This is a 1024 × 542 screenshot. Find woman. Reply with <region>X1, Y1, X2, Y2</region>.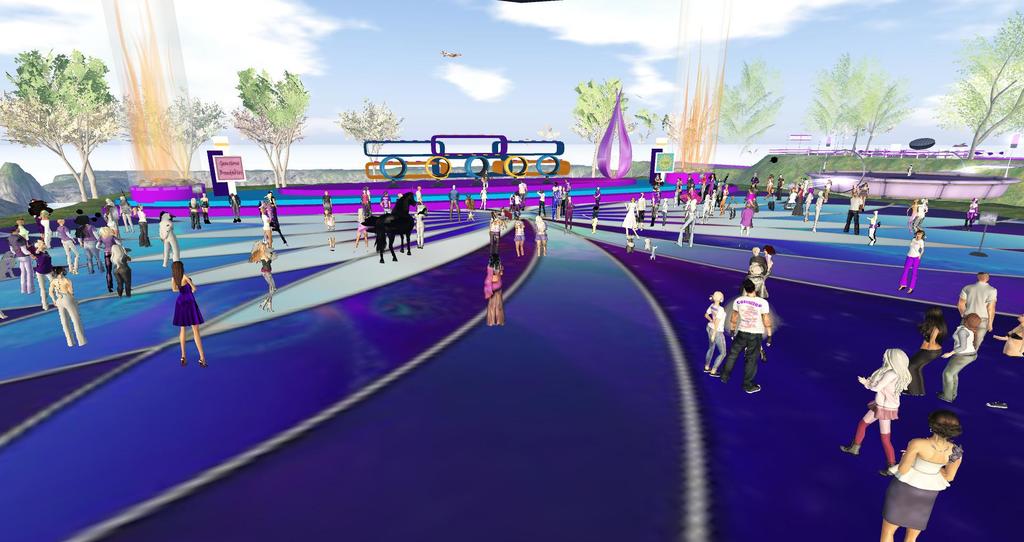
<region>942, 310, 981, 401</region>.
